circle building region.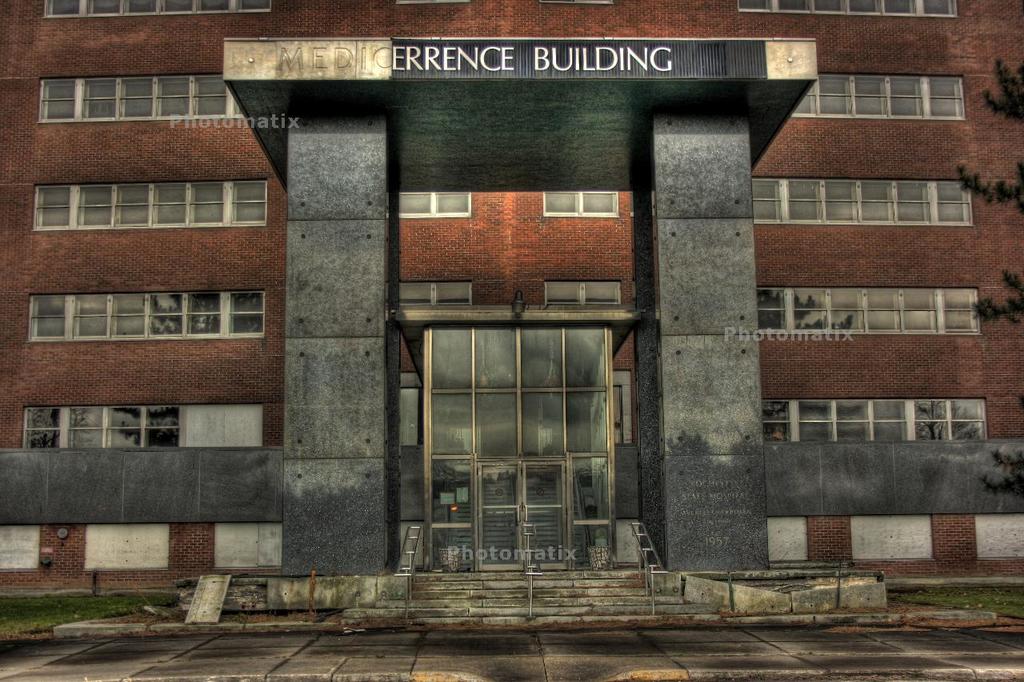
Region: bbox=[0, 2, 1023, 681].
